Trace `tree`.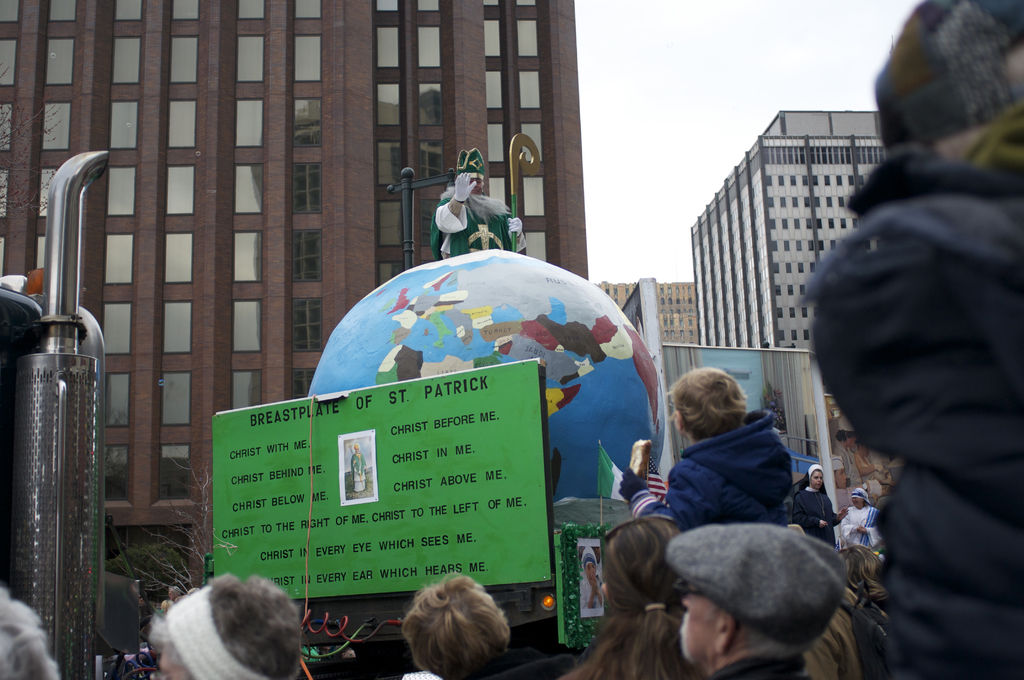
Traced to locate(115, 432, 215, 602).
